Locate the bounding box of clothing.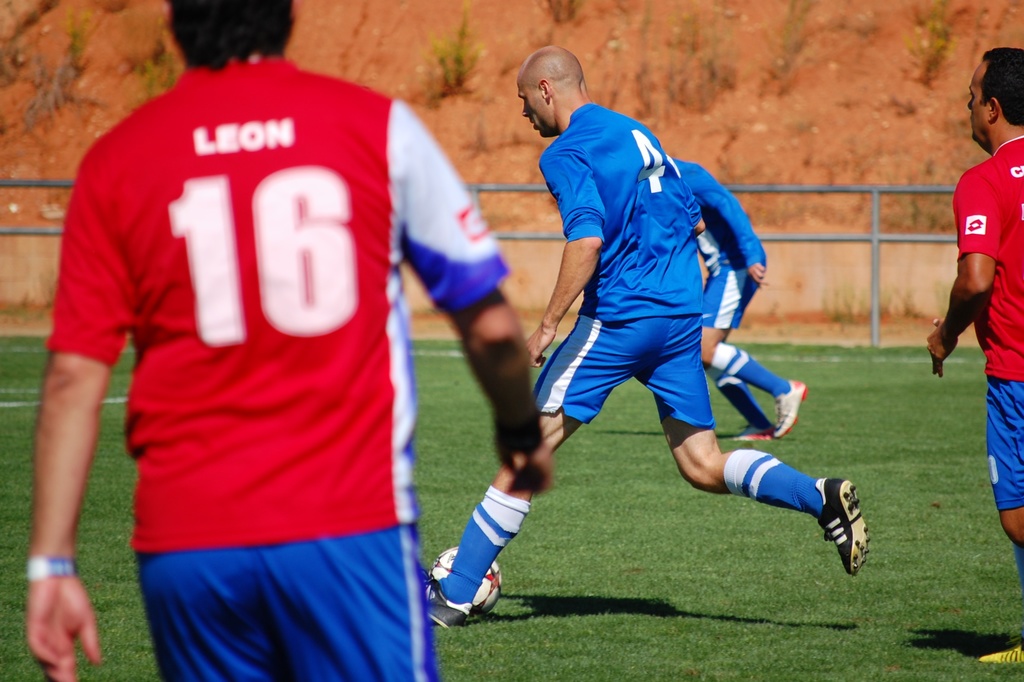
Bounding box: left=949, top=130, right=1023, bottom=497.
